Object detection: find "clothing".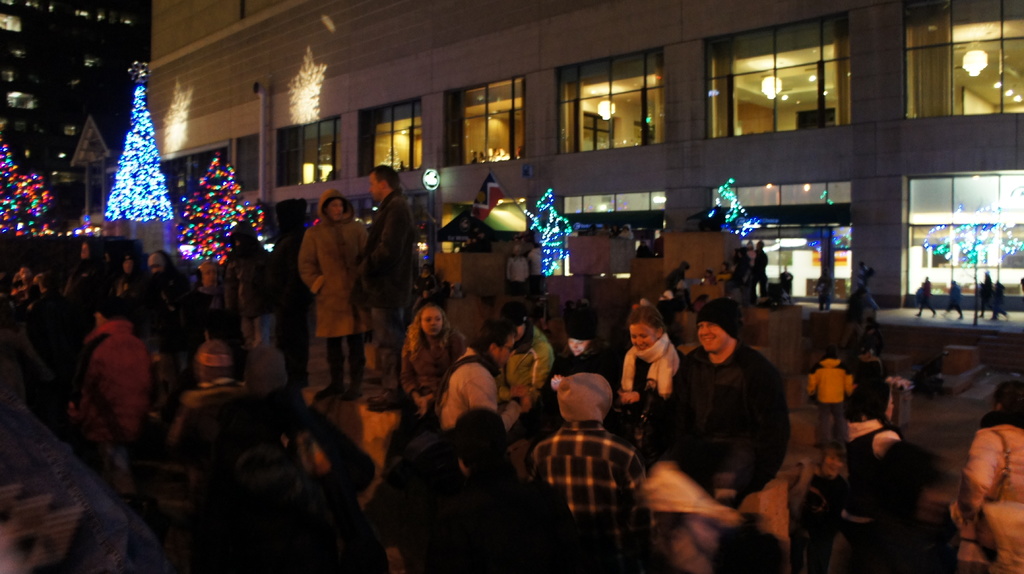
detection(502, 324, 560, 424).
